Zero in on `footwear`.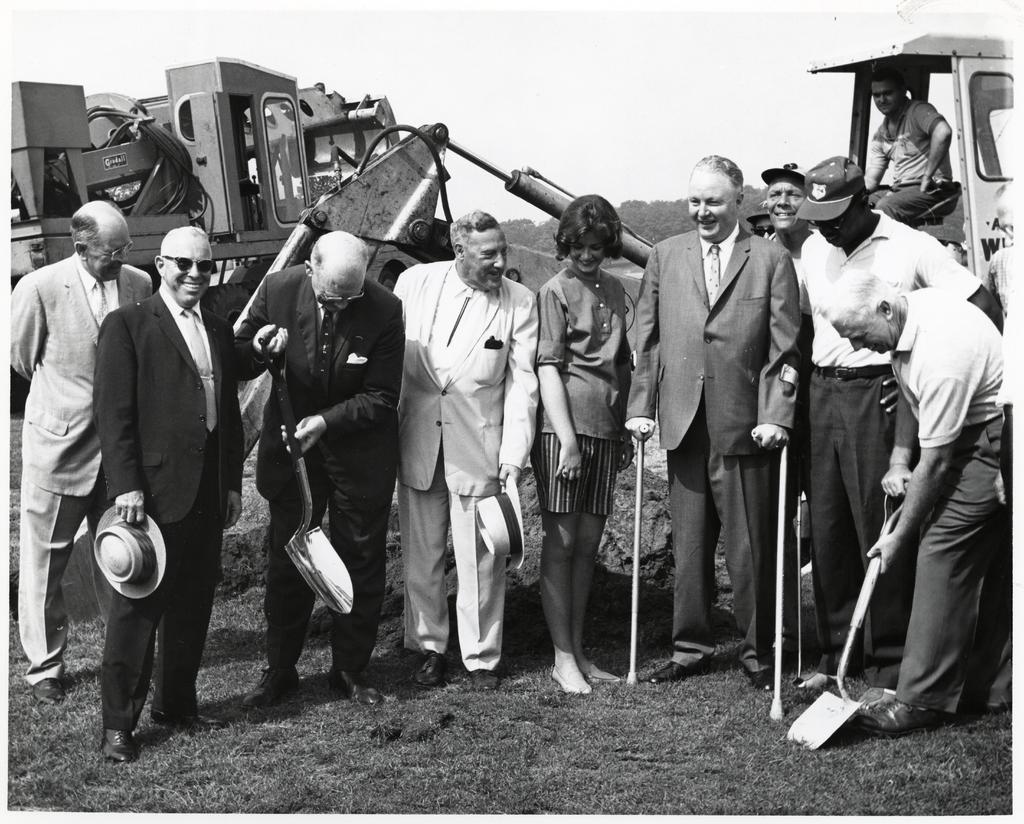
Zeroed in: x1=456, y1=663, x2=493, y2=693.
